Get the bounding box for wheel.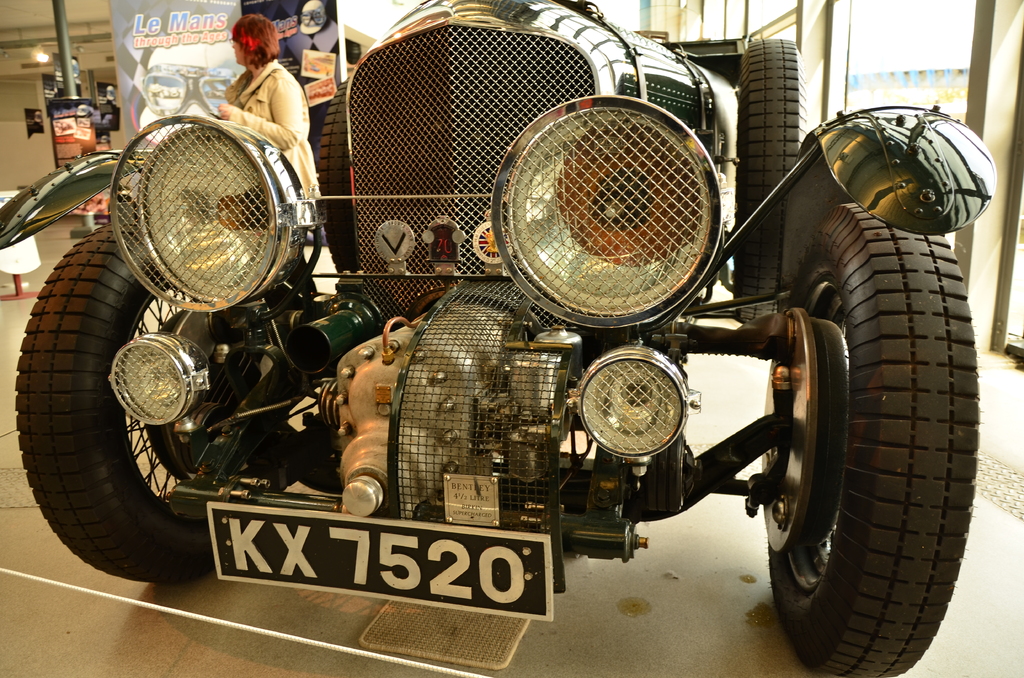
(9, 213, 212, 592).
